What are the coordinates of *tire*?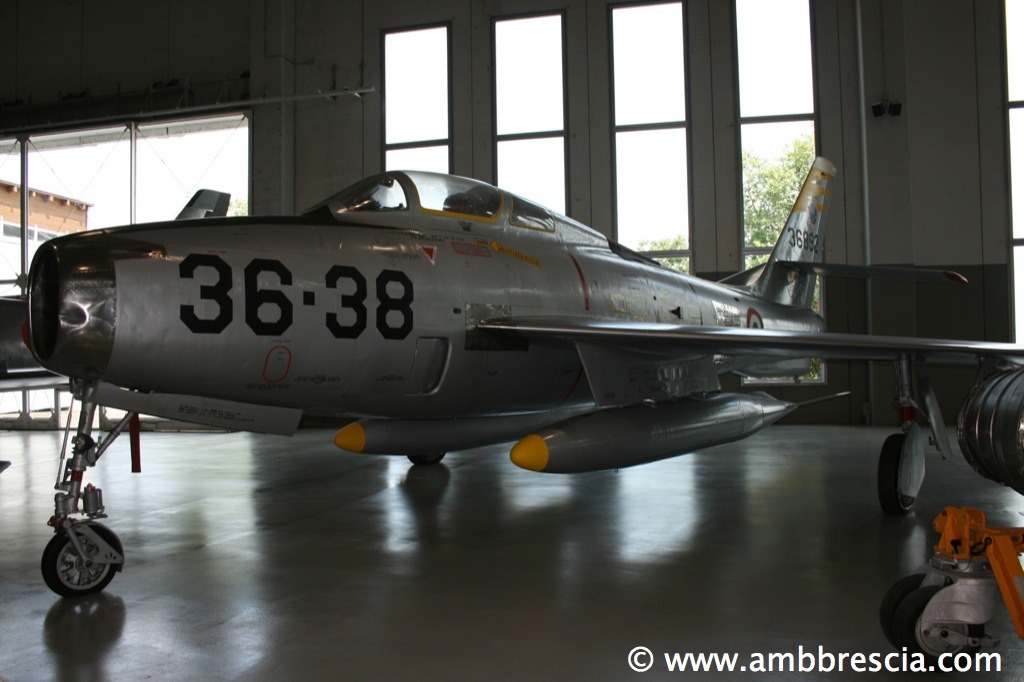
408,452,447,466.
